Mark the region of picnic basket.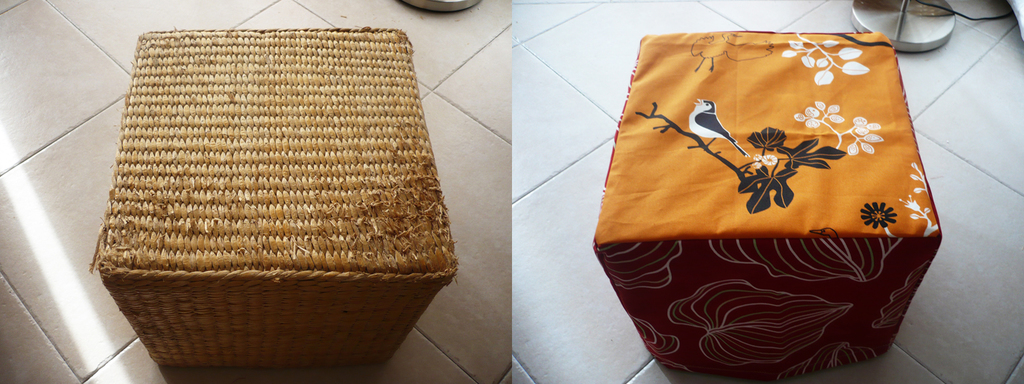
Region: l=89, t=27, r=457, b=368.
